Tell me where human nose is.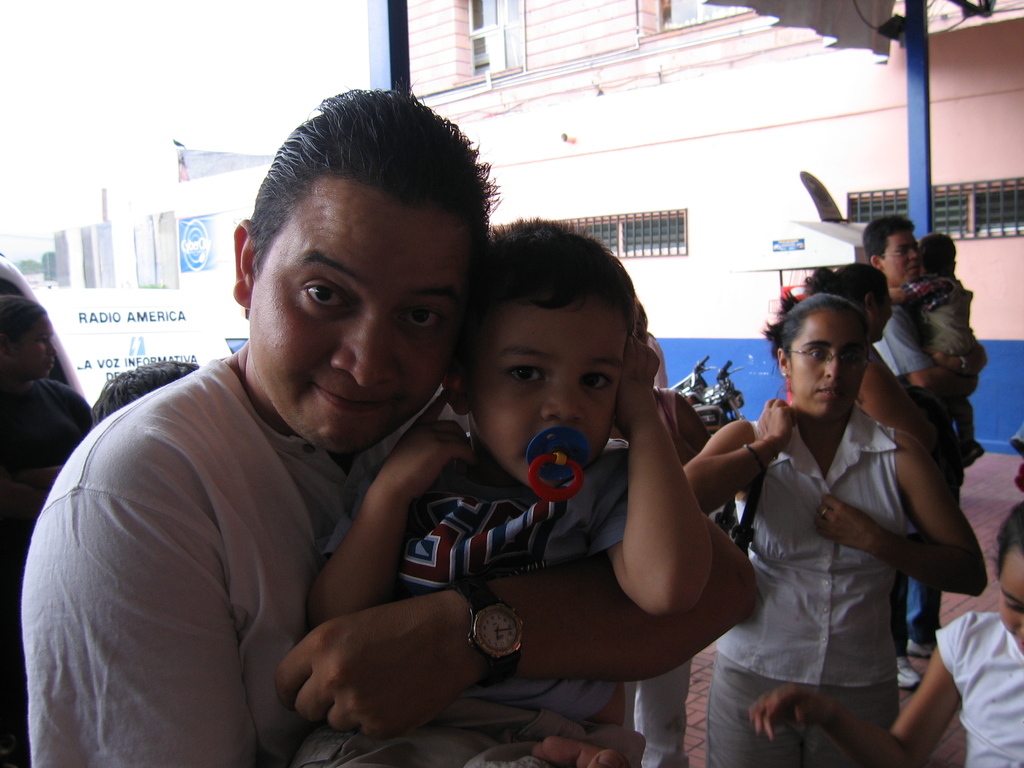
human nose is at {"x1": 1016, "y1": 627, "x2": 1023, "y2": 641}.
